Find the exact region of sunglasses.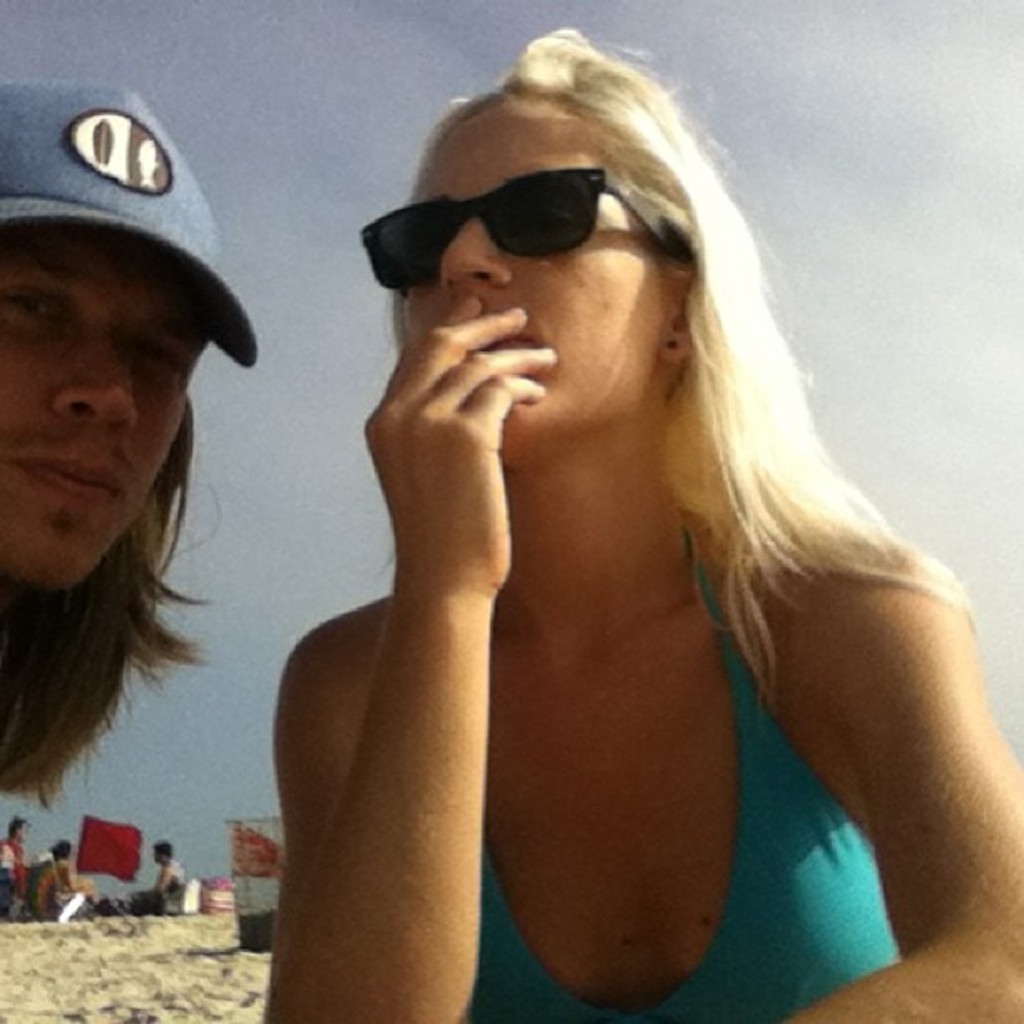
Exact region: x1=361, y1=169, x2=704, y2=294.
